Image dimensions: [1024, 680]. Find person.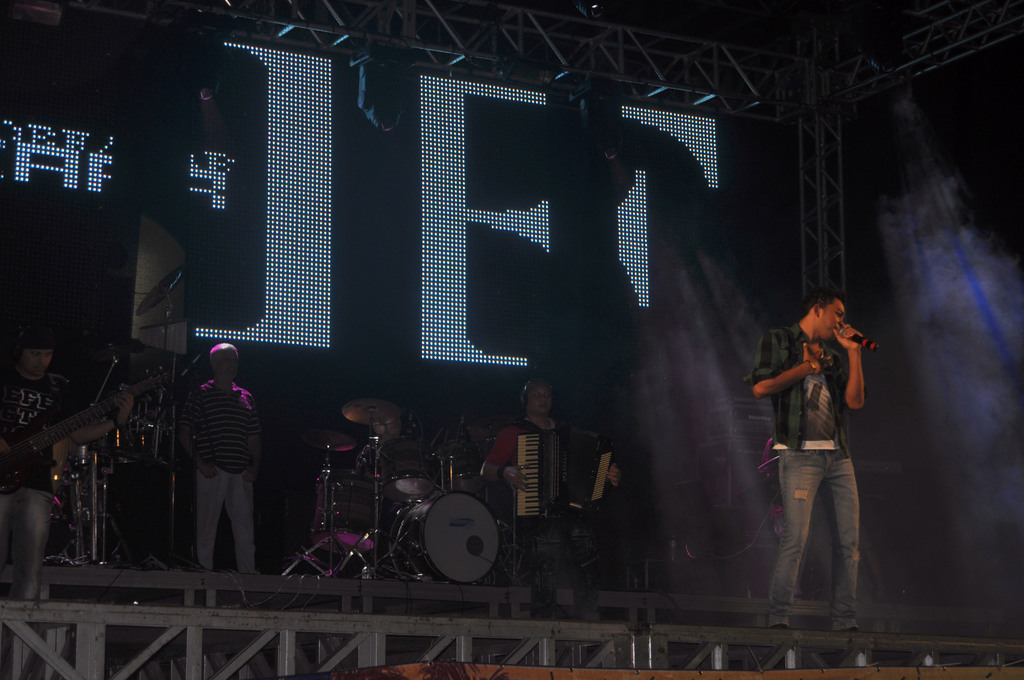
(477,378,618,618).
